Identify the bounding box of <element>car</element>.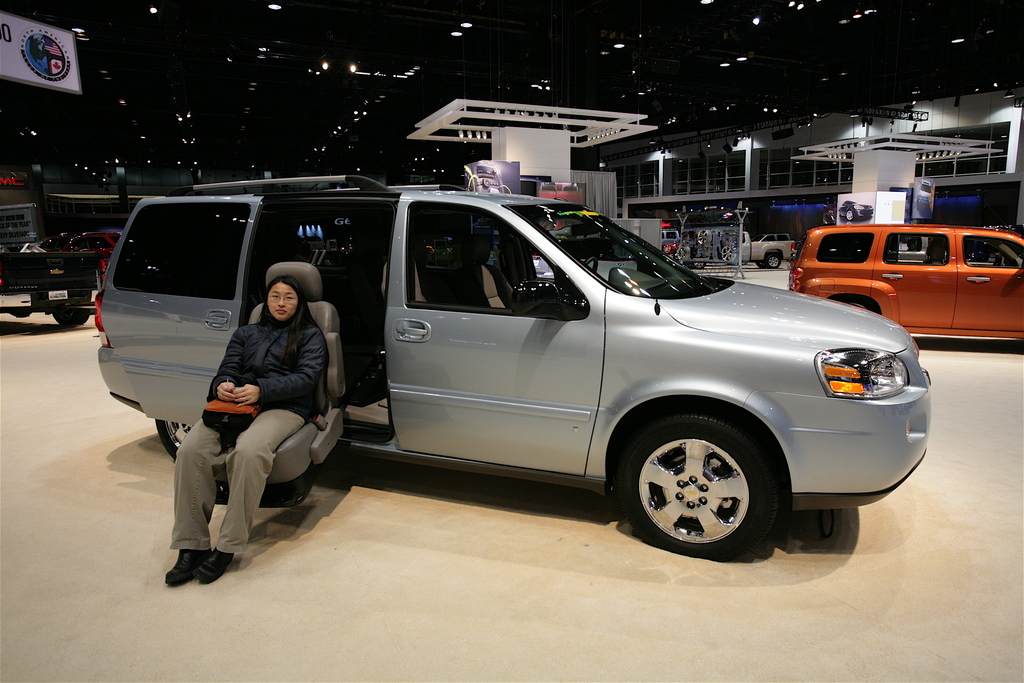
pyautogui.locateOnScreen(83, 164, 935, 544).
